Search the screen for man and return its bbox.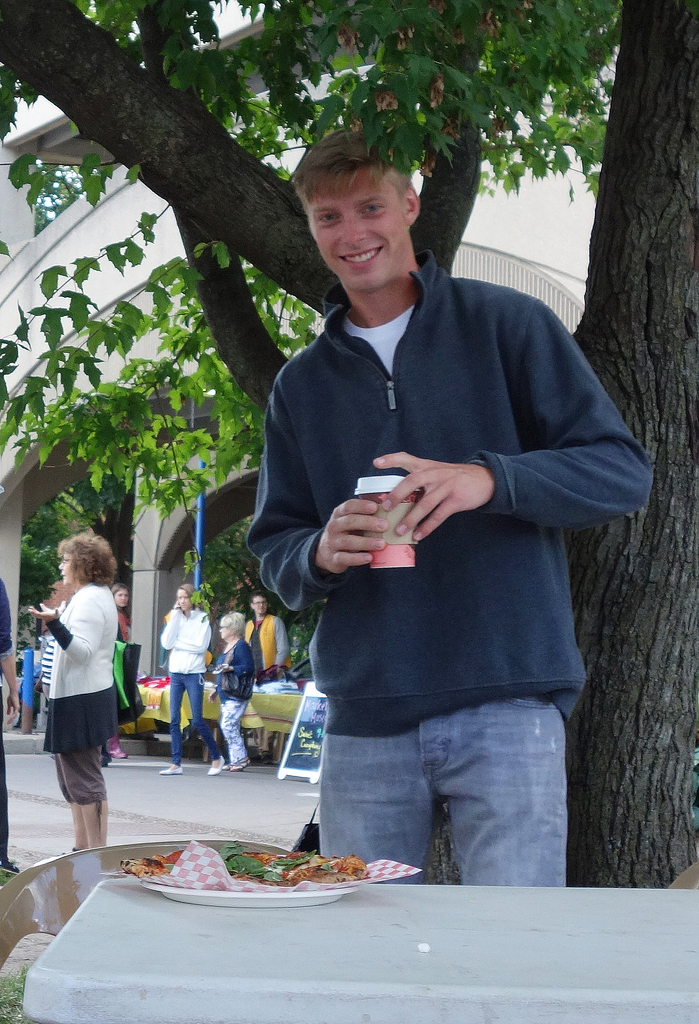
Found: [244, 596, 294, 683].
